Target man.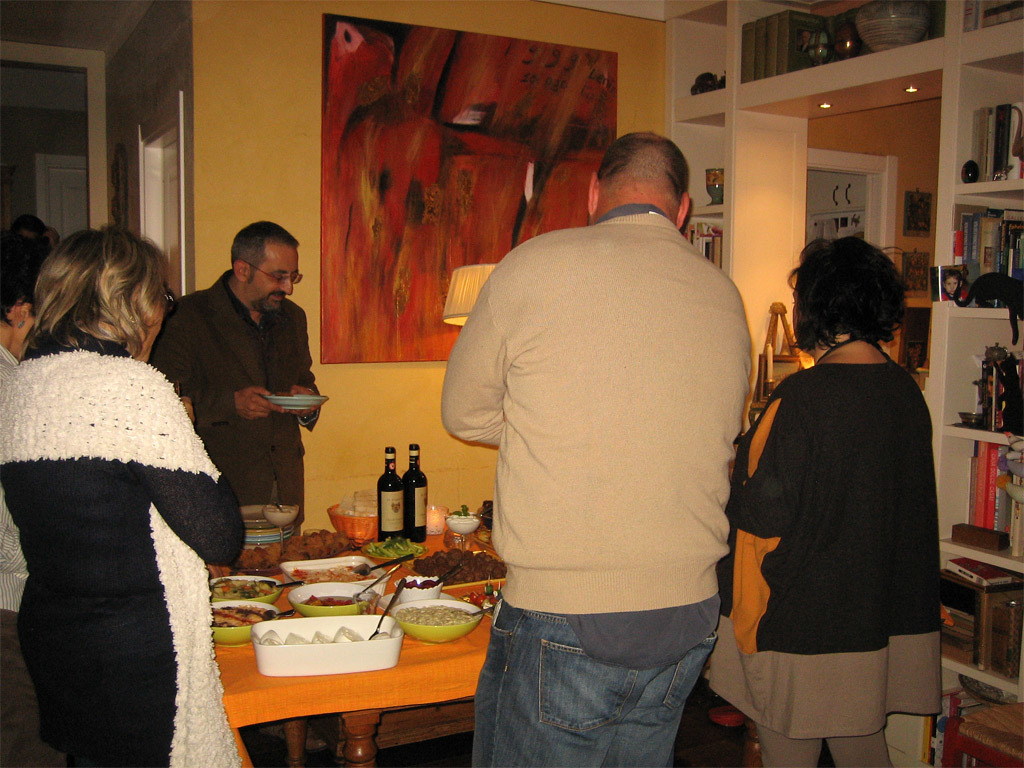
Target region: <box>149,228,316,536</box>.
